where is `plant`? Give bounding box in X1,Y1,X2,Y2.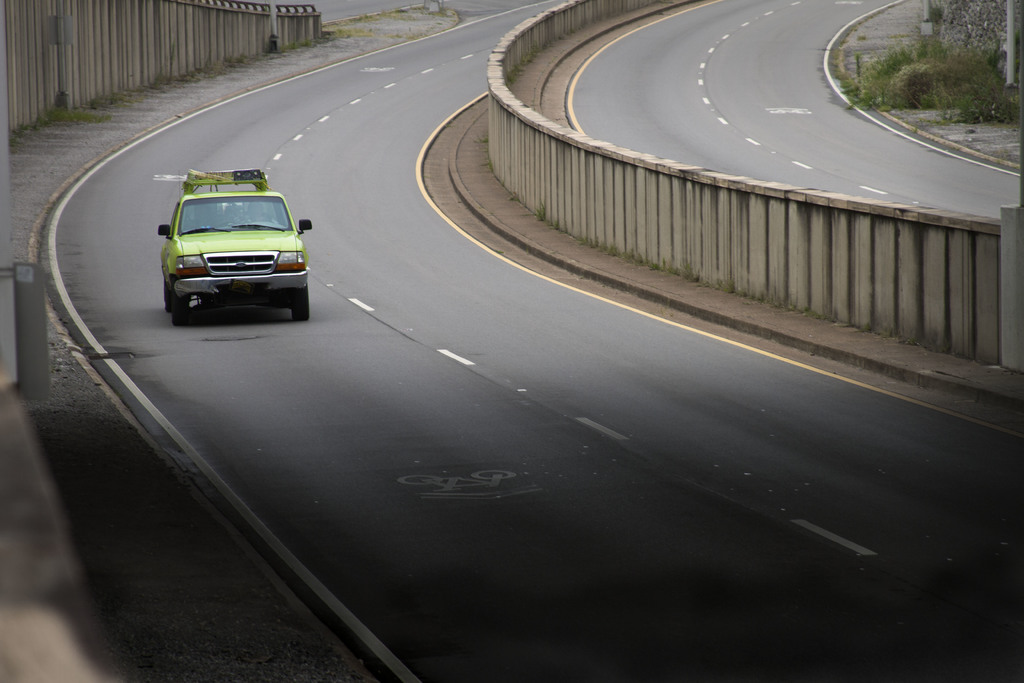
833,29,1023,121.
